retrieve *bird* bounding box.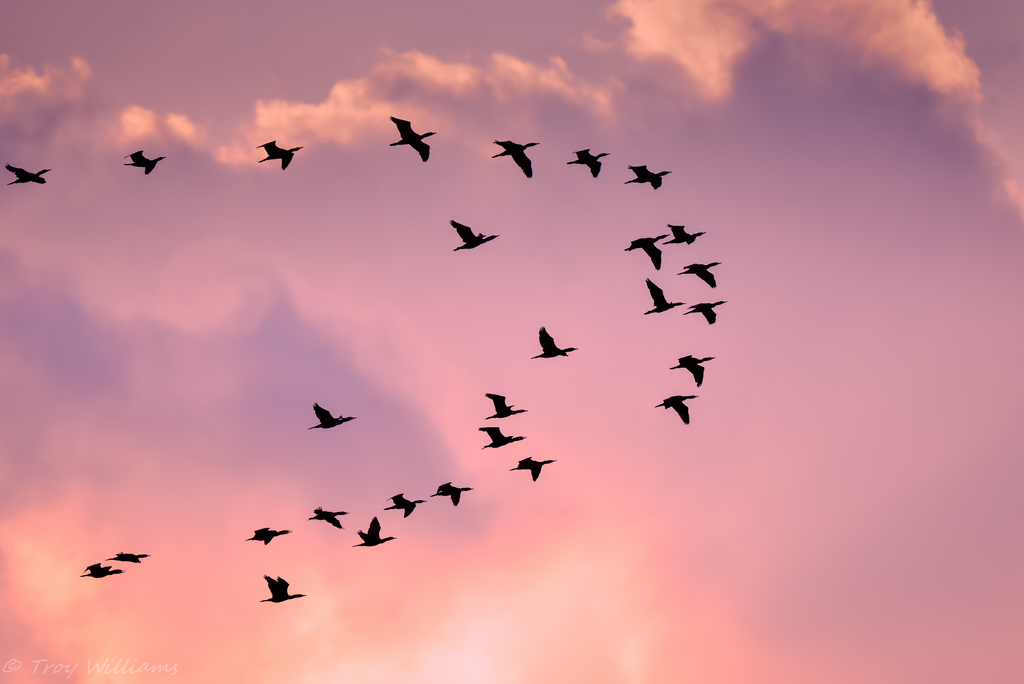
Bounding box: [260,571,305,603].
